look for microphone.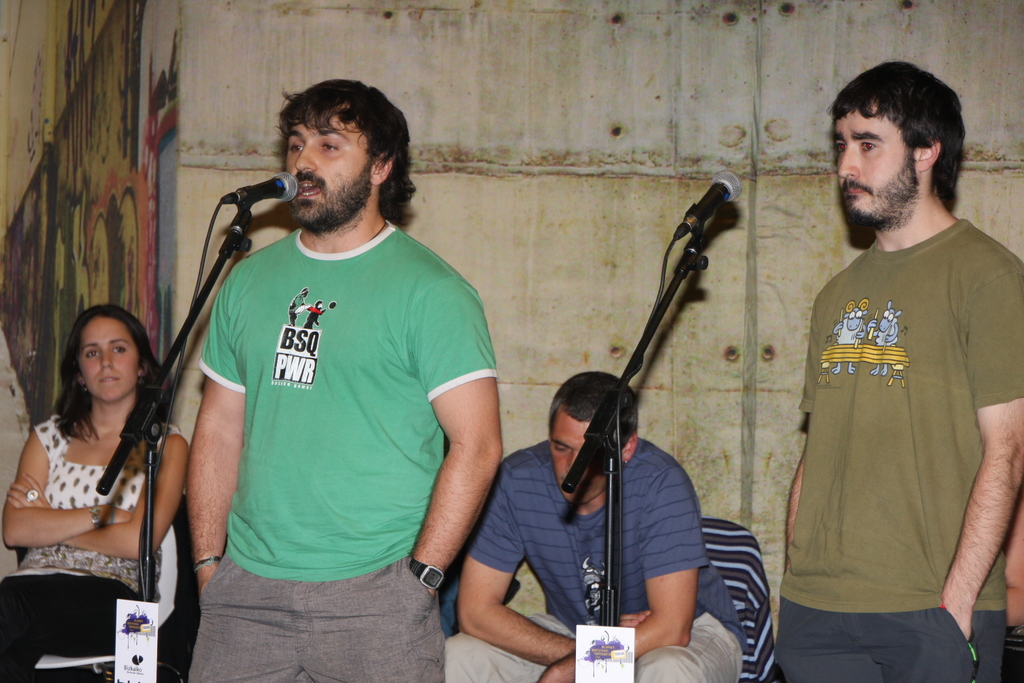
Found: [x1=676, y1=170, x2=741, y2=240].
